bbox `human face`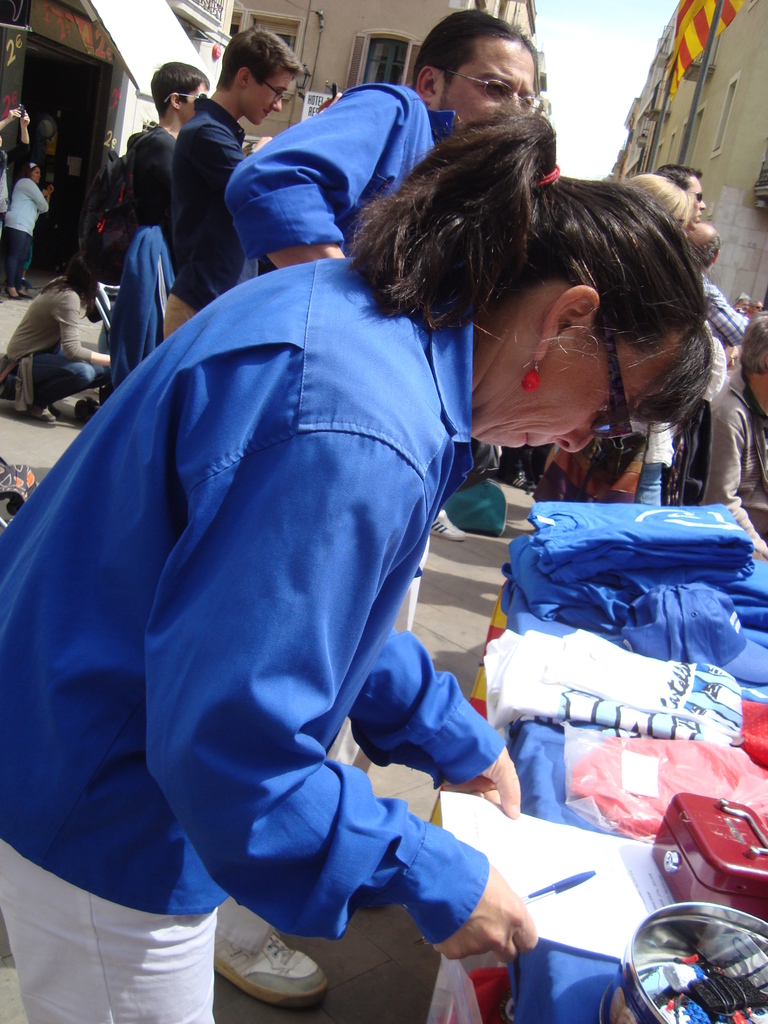
(687,176,709,225)
